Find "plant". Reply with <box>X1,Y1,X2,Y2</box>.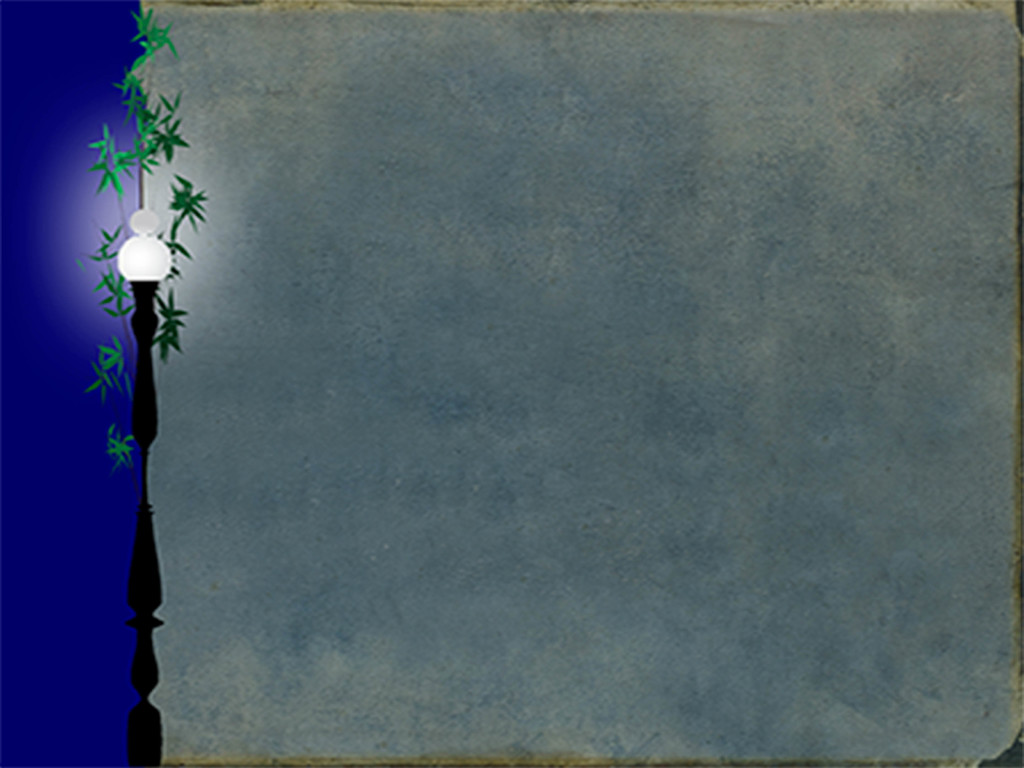
<box>76,8,211,471</box>.
